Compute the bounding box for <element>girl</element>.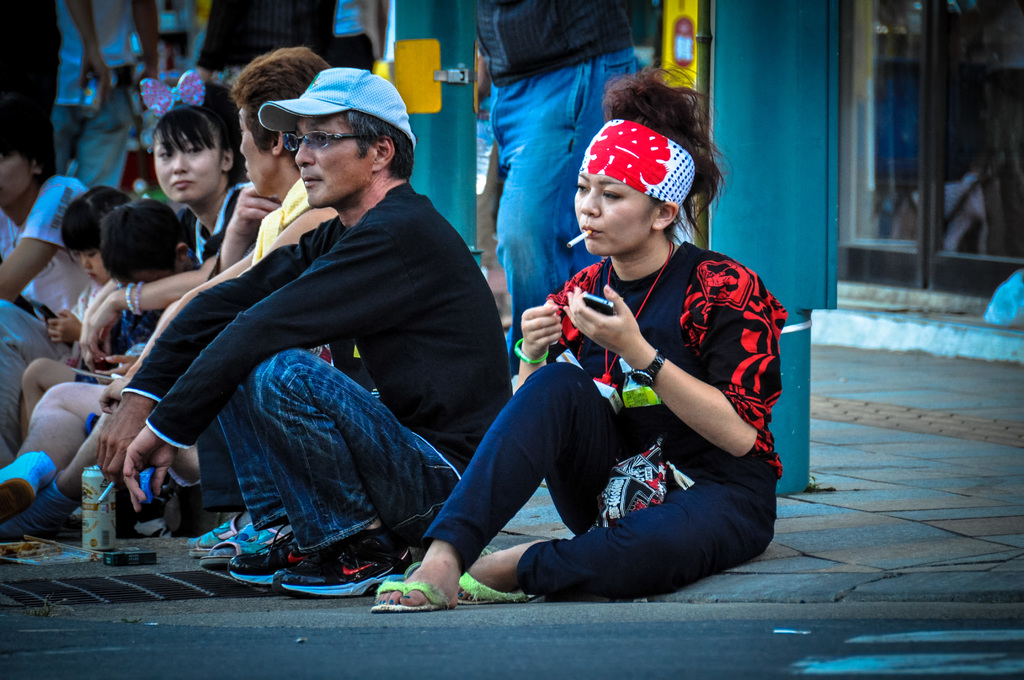
[x1=376, y1=71, x2=788, y2=611].
